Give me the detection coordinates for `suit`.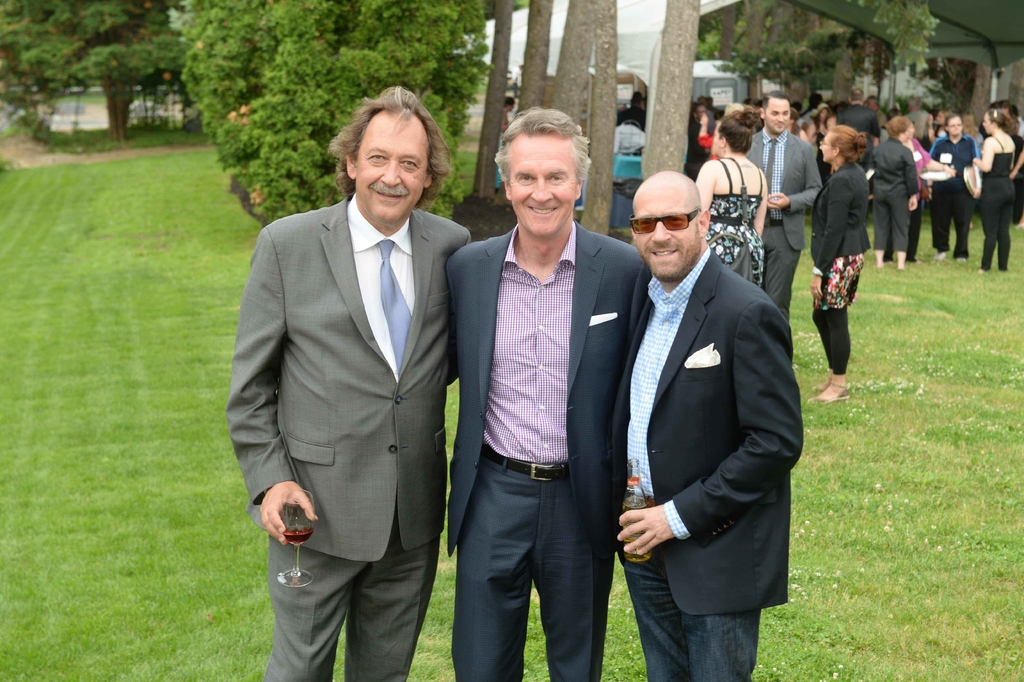
(left=601, top=155, right=807, bottom=653).
